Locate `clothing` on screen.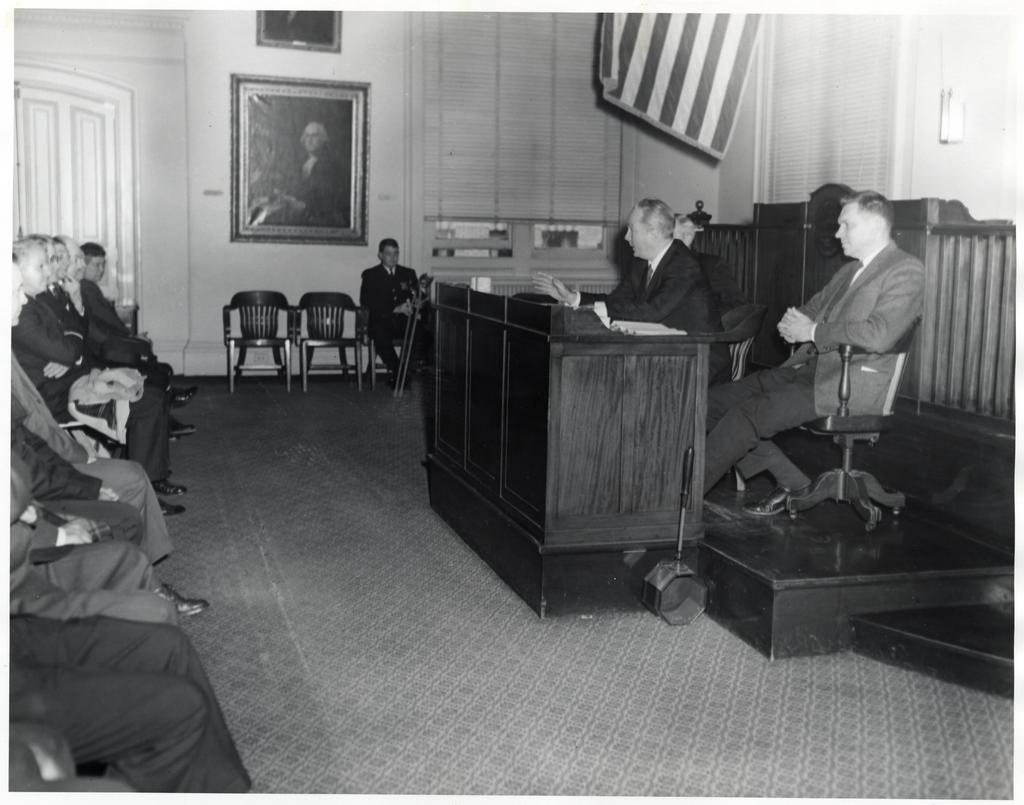
On screen at [567, 241, 735, 393].
